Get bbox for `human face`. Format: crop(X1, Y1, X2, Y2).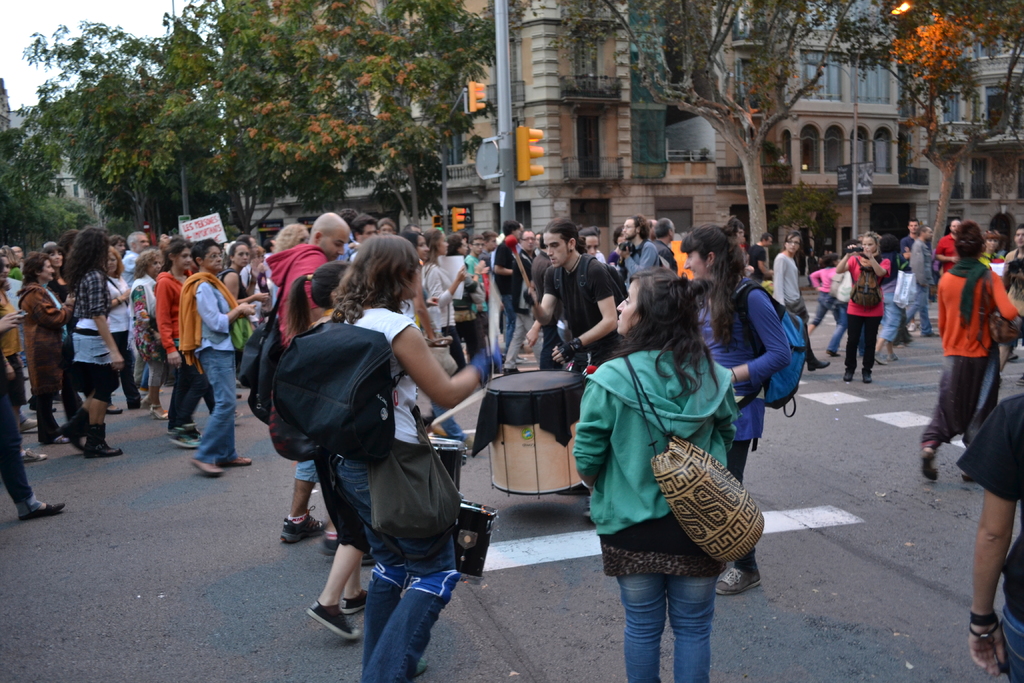
crop(863, 233, 877, 251).
